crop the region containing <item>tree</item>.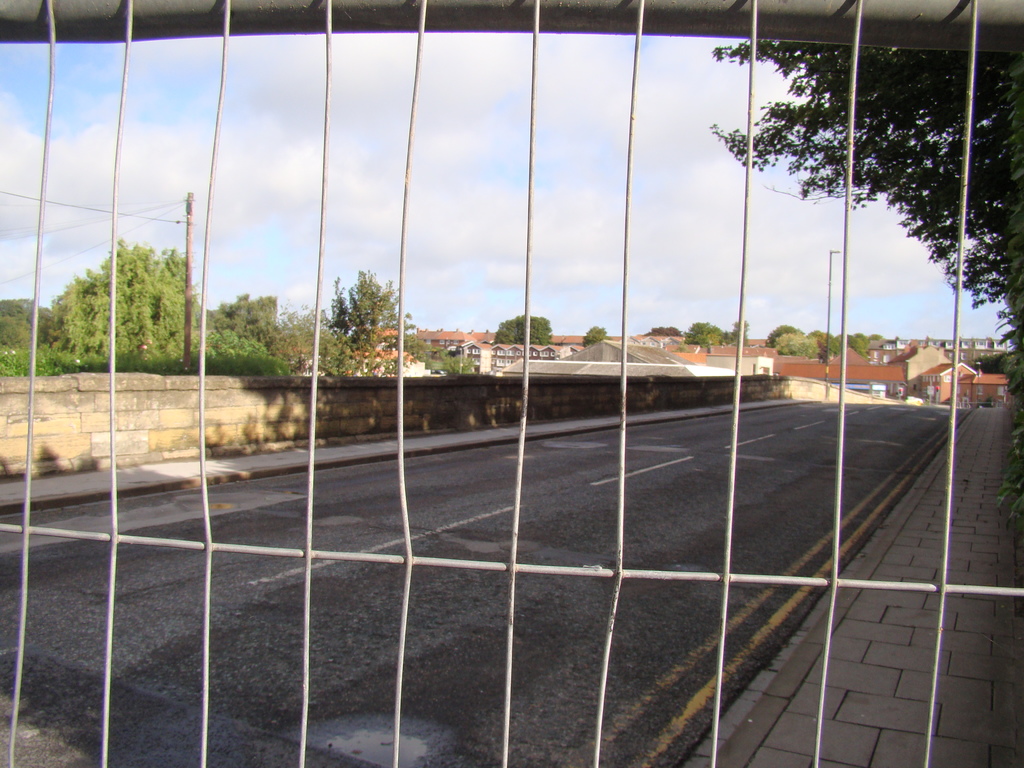
Crop region: {"x1": 211, "y1": 288, "x2": 288, "y2": 378}.
